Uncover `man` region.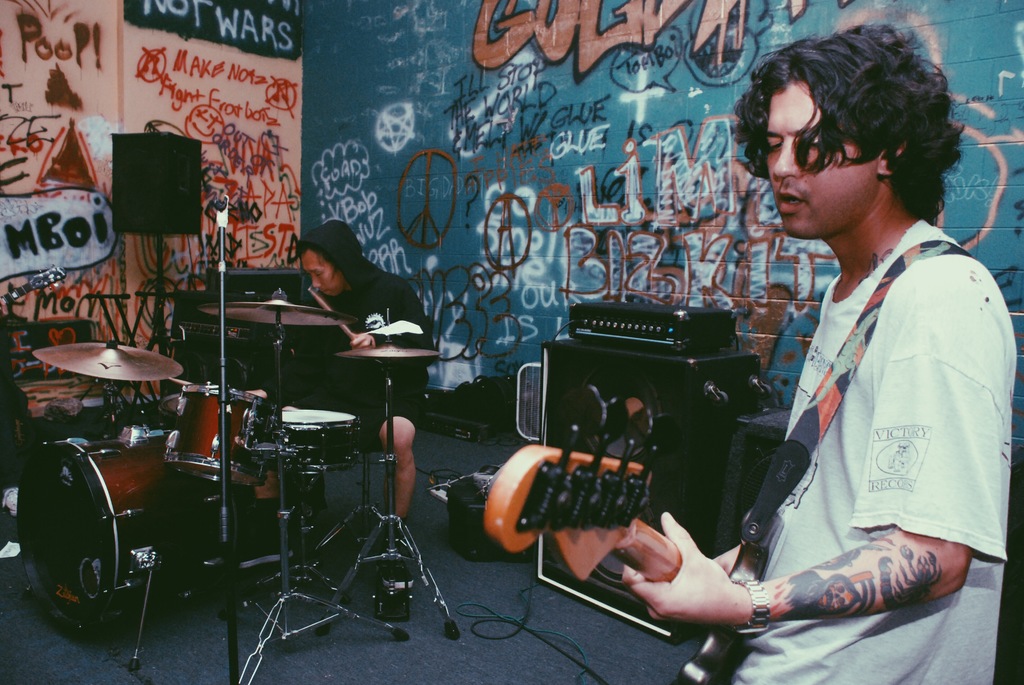
Uncovered: l=614, t=19, r=1017, b=684.
